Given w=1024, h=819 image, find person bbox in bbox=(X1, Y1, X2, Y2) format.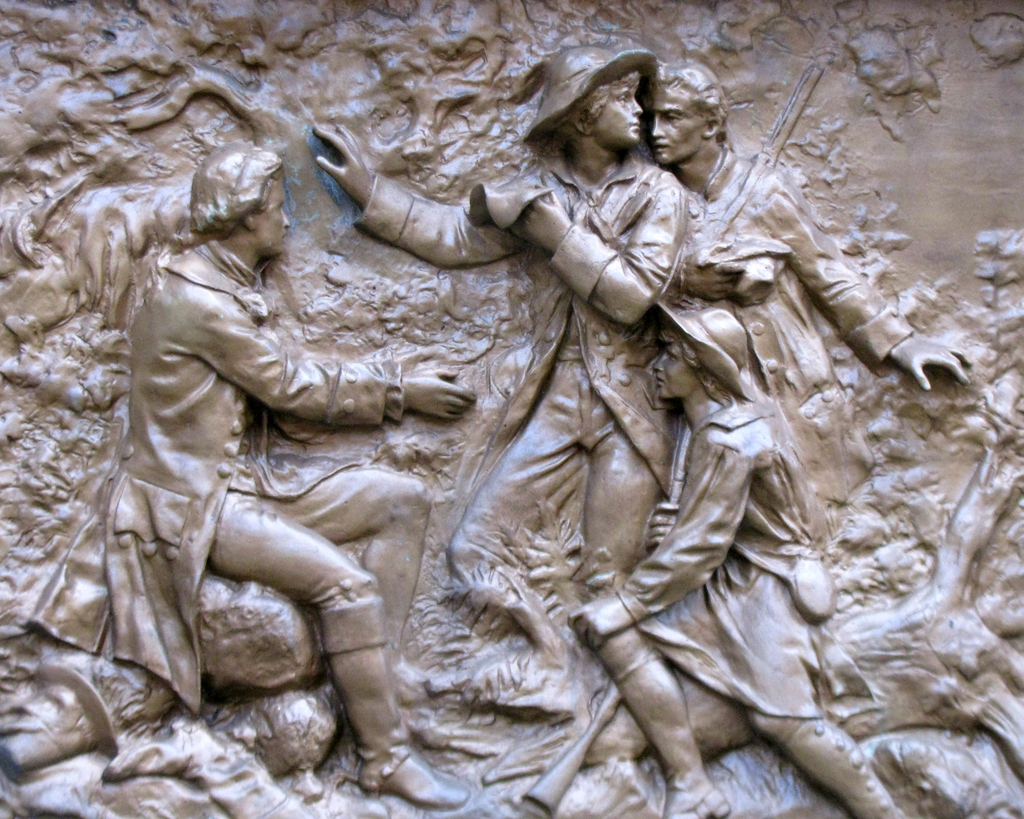
bbox=(563, 301, 898, 818).
